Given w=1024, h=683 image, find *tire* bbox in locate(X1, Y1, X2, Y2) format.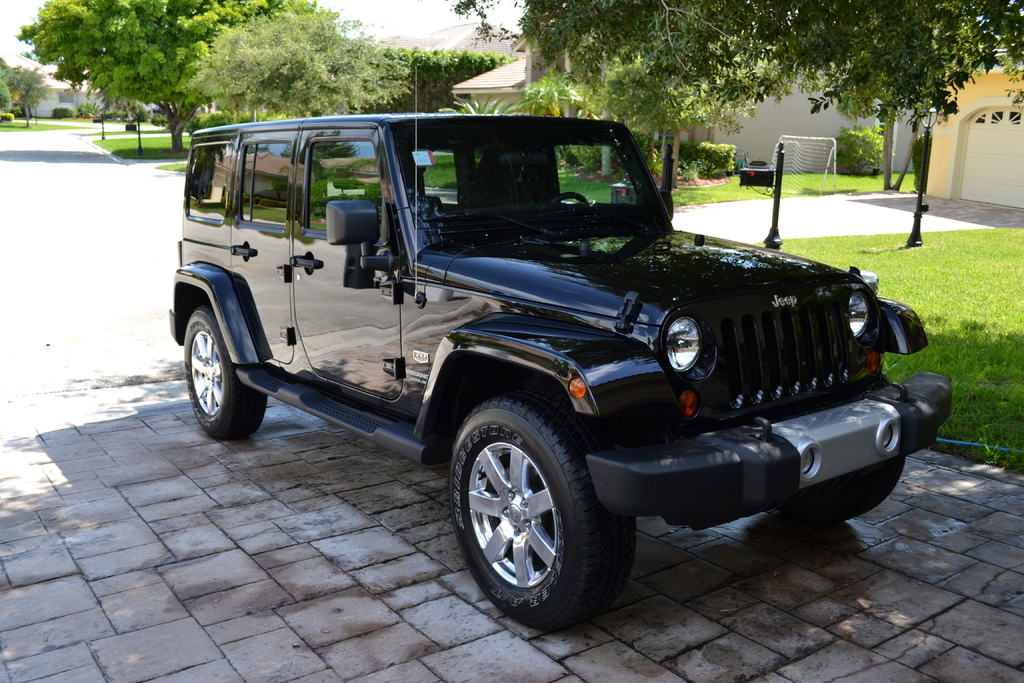
locate(448, 397, 630, 627).
